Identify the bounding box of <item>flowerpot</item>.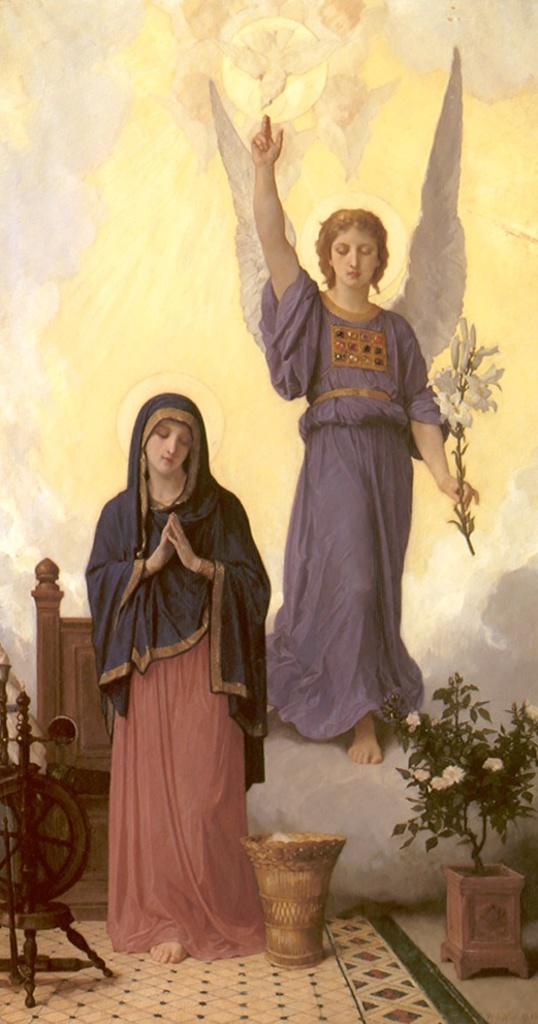
pyautogui.locateOnScreen(246, 839, 345, 967).
